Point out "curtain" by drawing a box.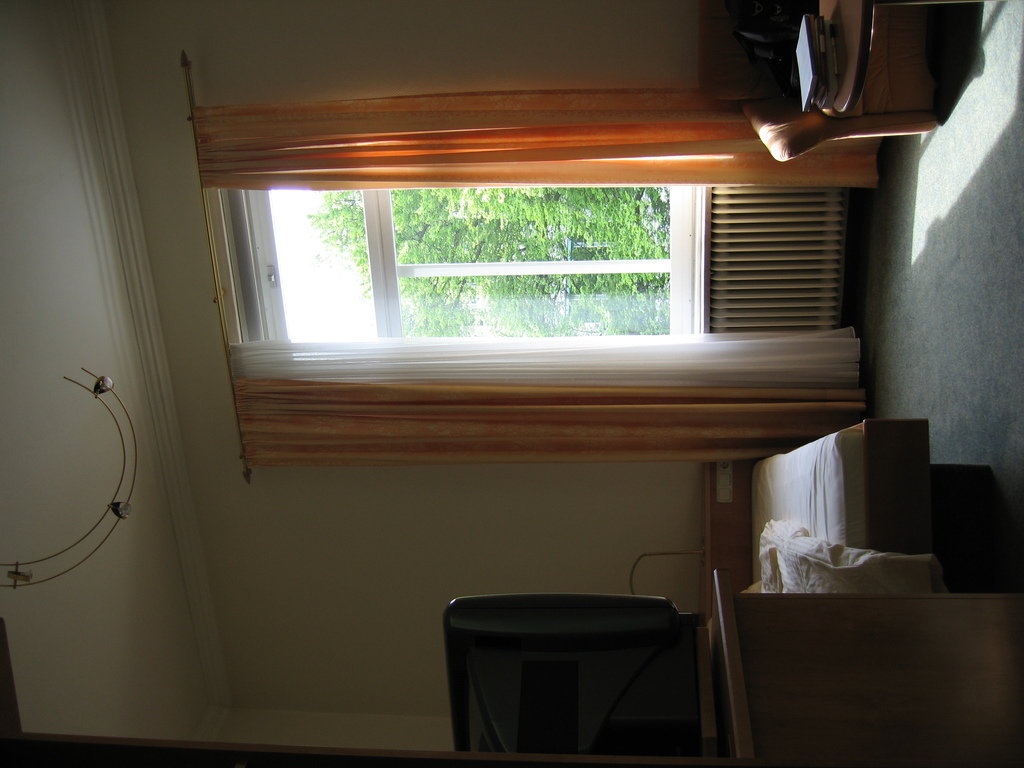
l=202, t=81, r=879, b=186.
